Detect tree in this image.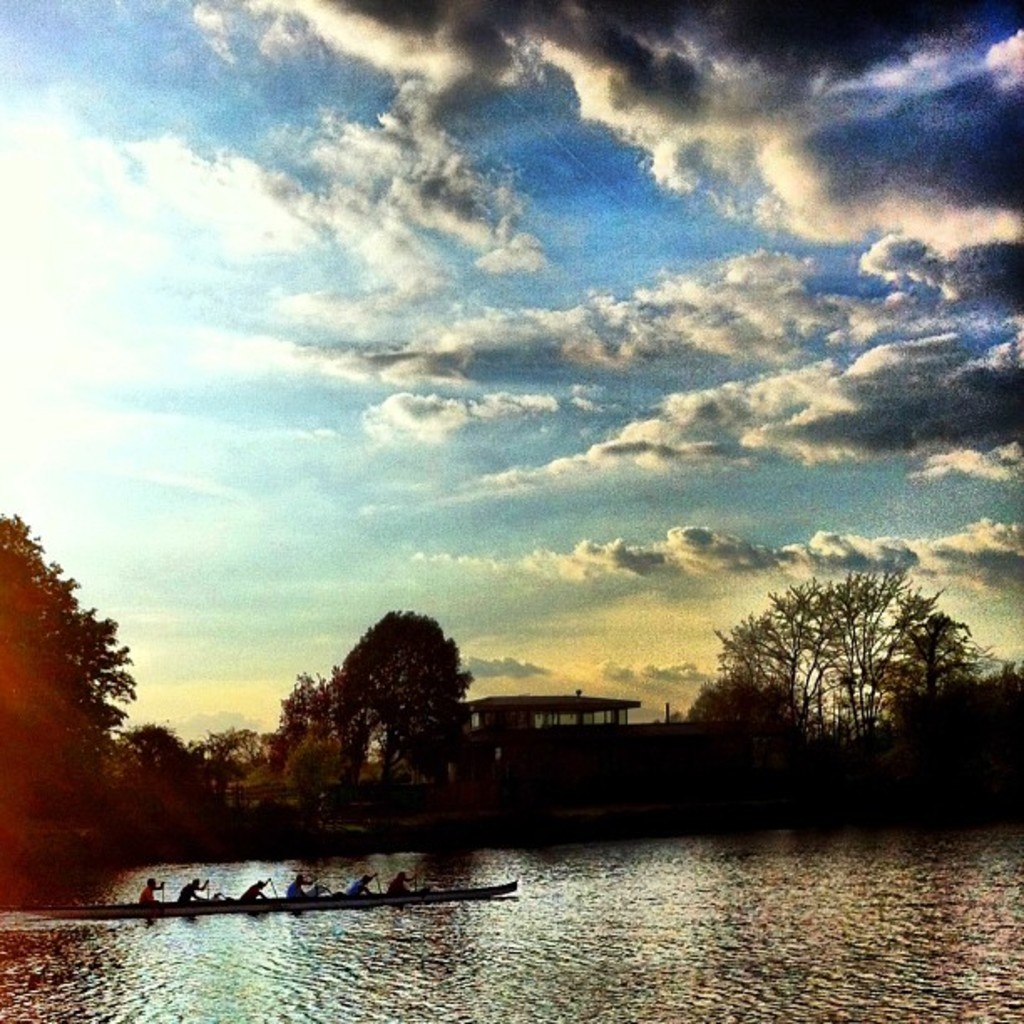
Detection: pyautogui.locateOnScreen(129, 708, 229, 796).
